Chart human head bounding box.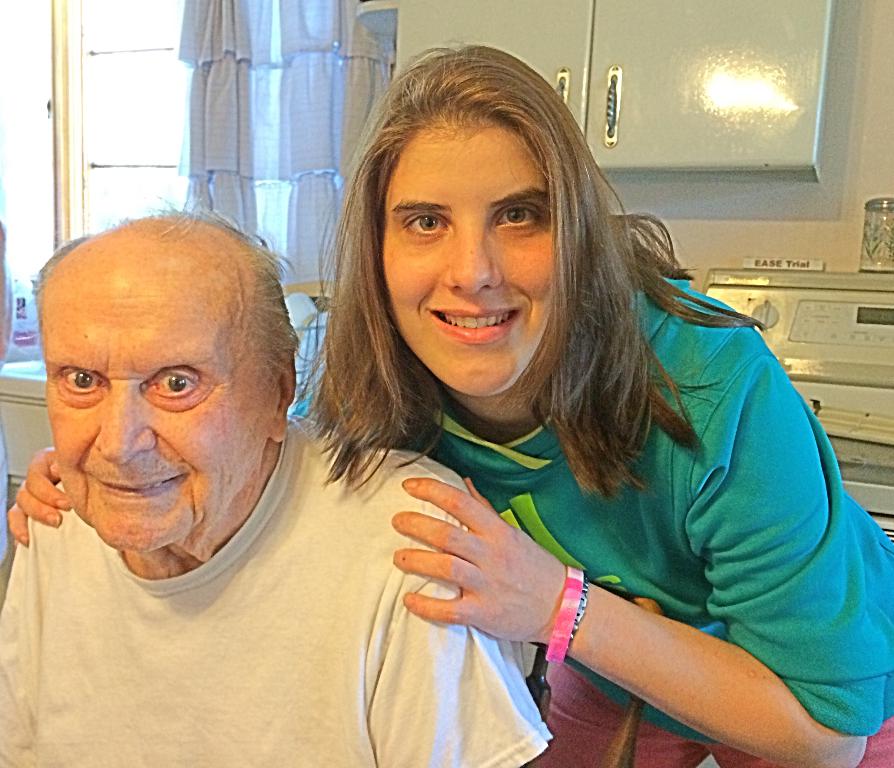
Charted: BBox(345, 37, 586, 420).
